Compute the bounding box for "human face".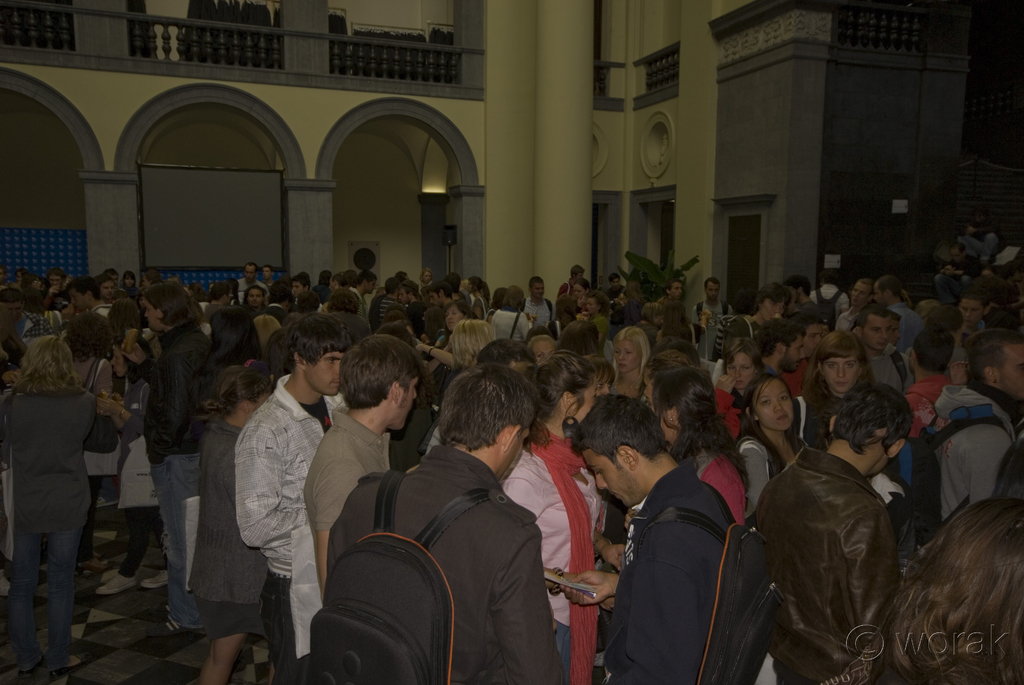
{"left": 789, "top": 287, "right": 799, "bottom": 303}.
